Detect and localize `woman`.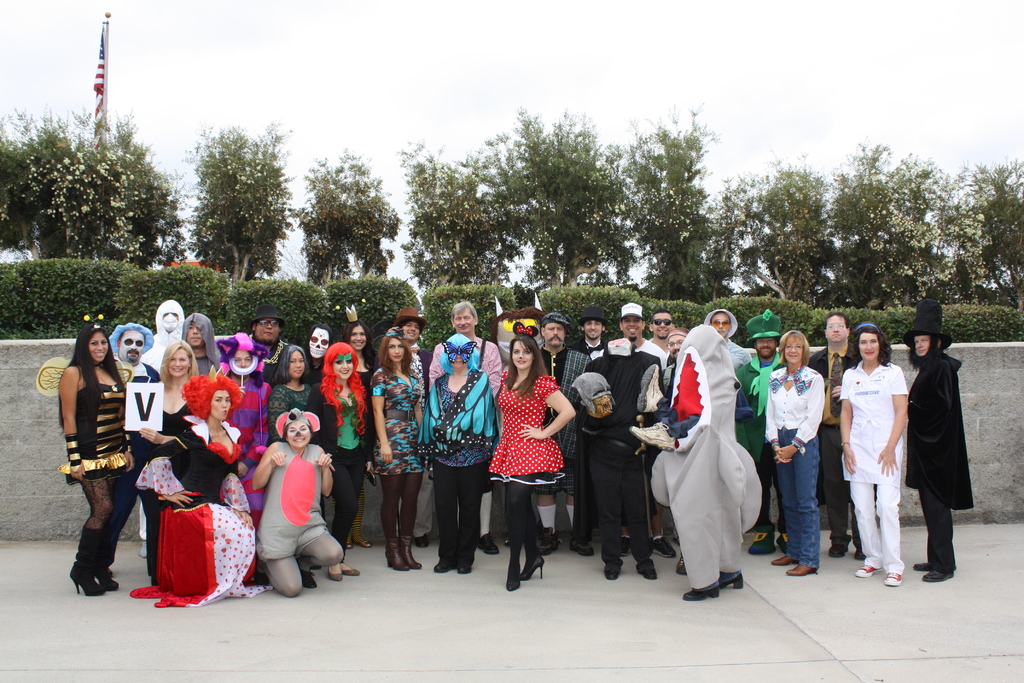
Localized at box=[369, 327, 429, 575].
